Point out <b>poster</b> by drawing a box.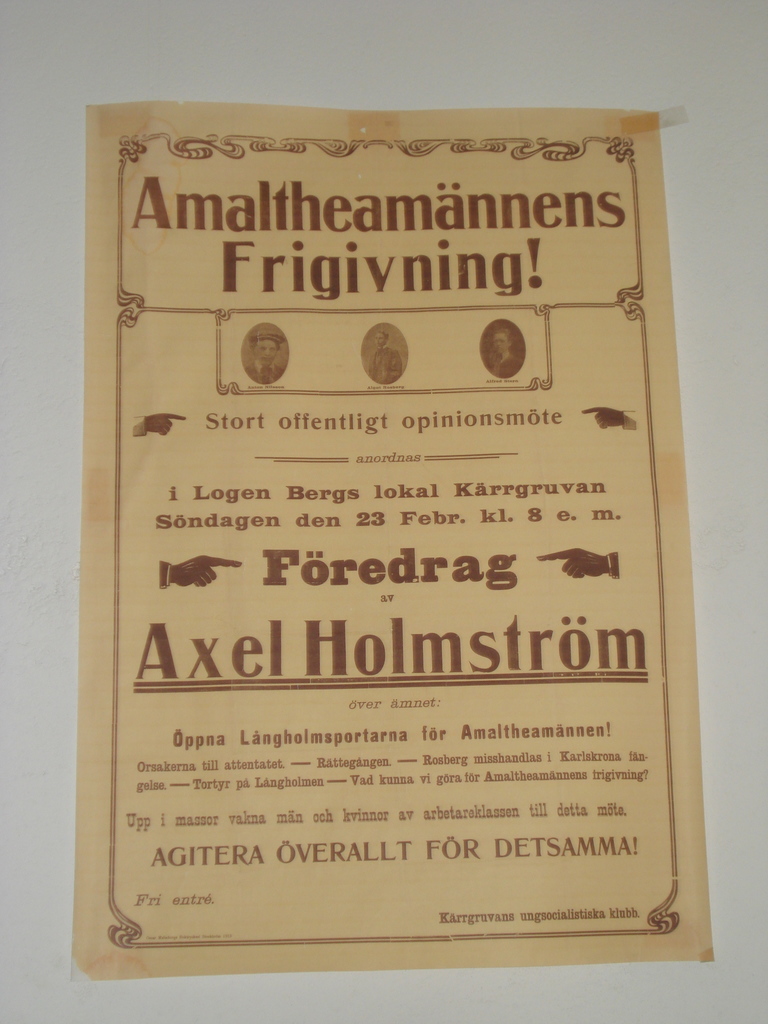
box=[79, 107, 717, 978].
